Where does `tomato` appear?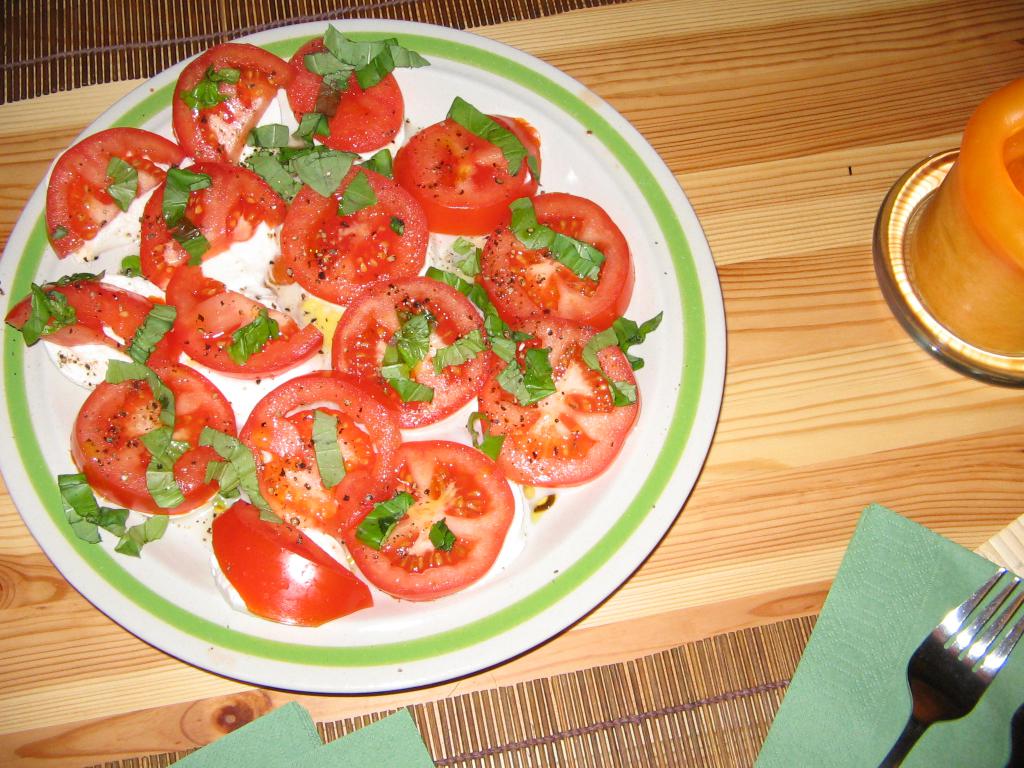
Appears at box=[276, 161, 430, 307].
